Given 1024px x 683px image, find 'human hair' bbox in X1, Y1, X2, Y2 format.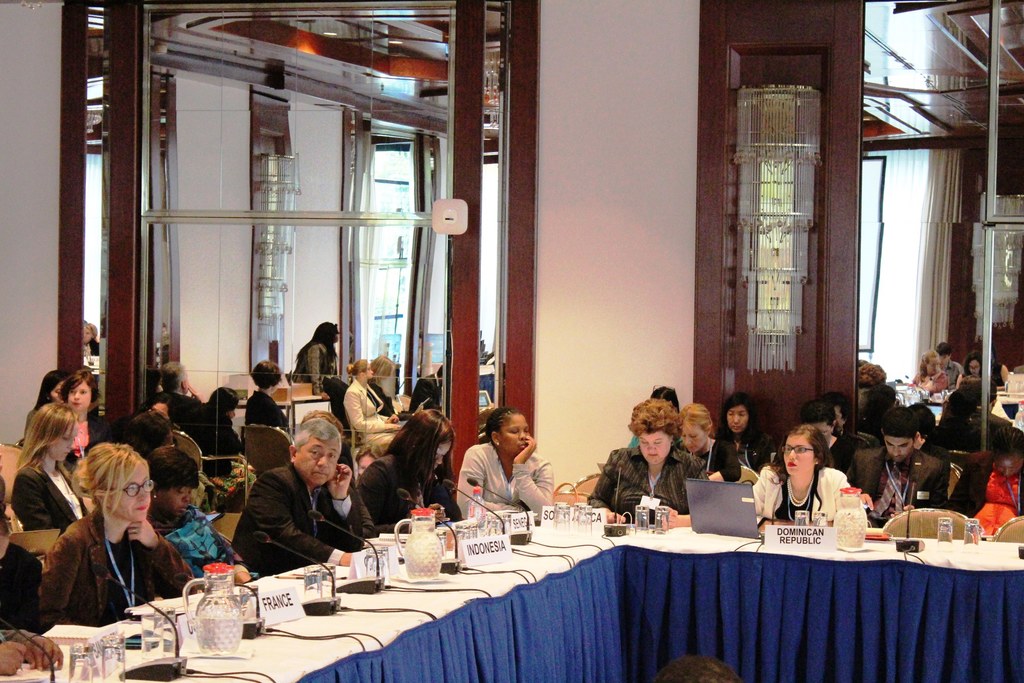
145, 392, 180, 426.
